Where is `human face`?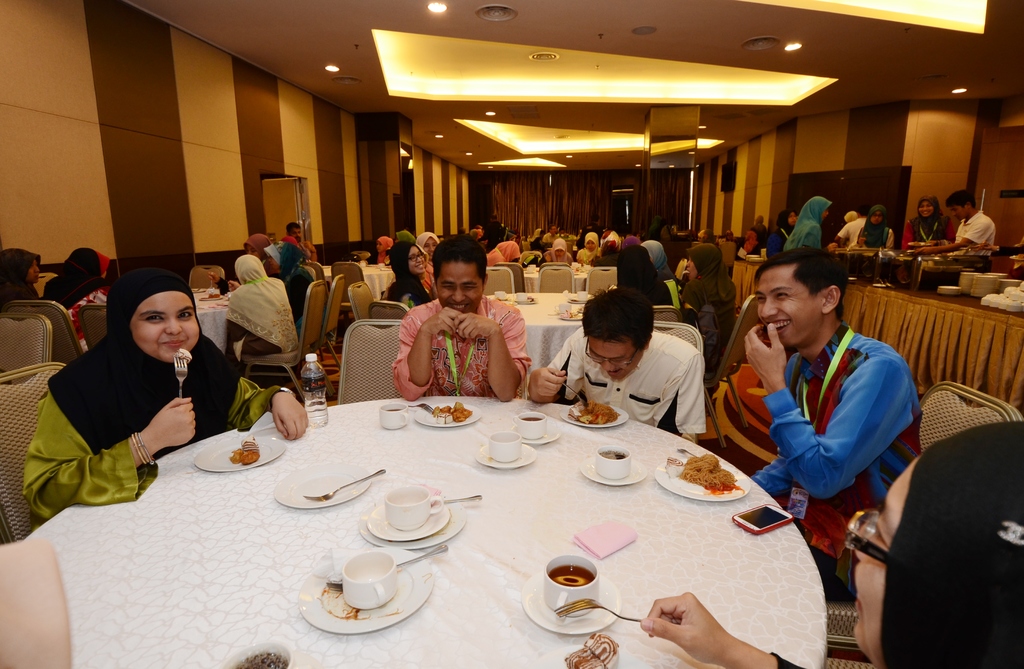
Rect(590, 338, 640, 383).
